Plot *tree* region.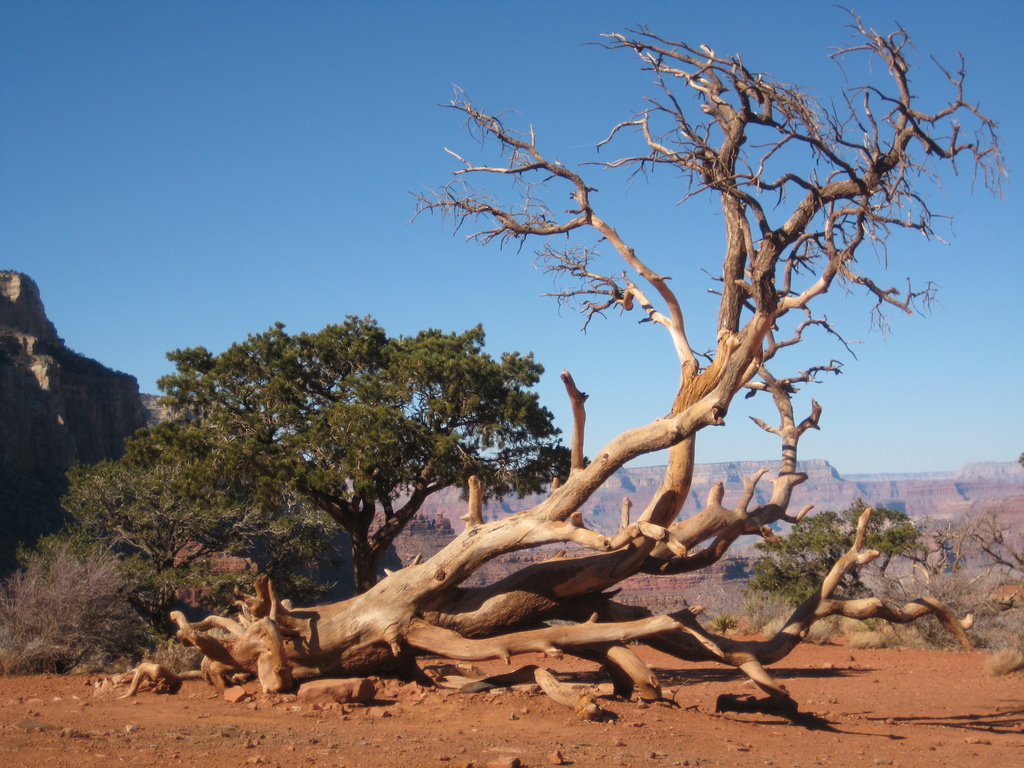
Plotted at Rect(52, 309, 594, 595).
